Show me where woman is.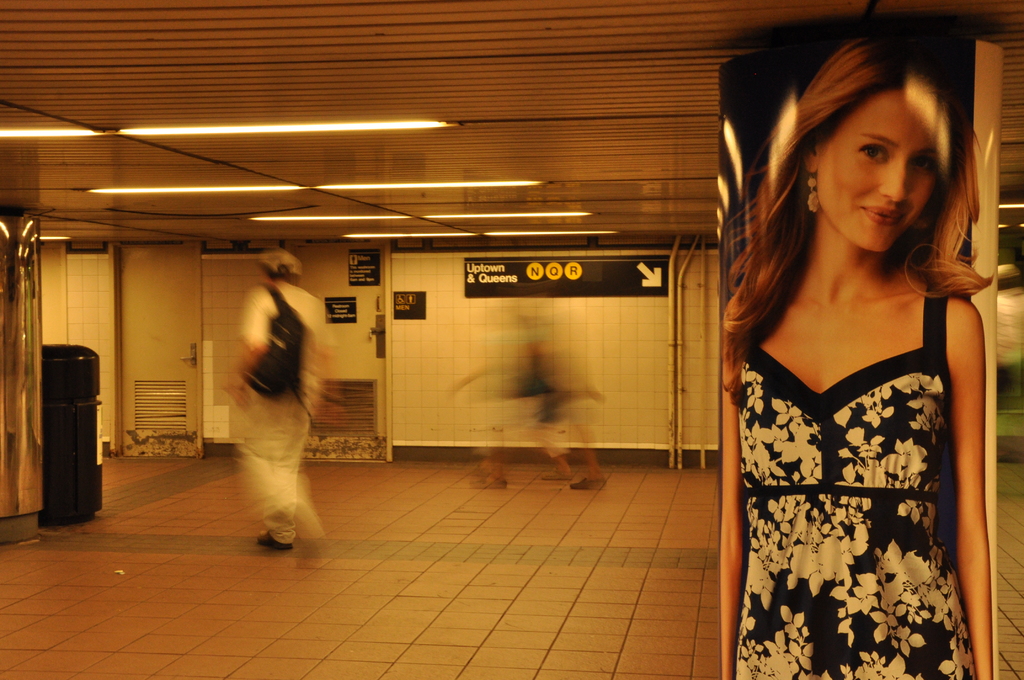
woman is at 702 44 1013 679.
